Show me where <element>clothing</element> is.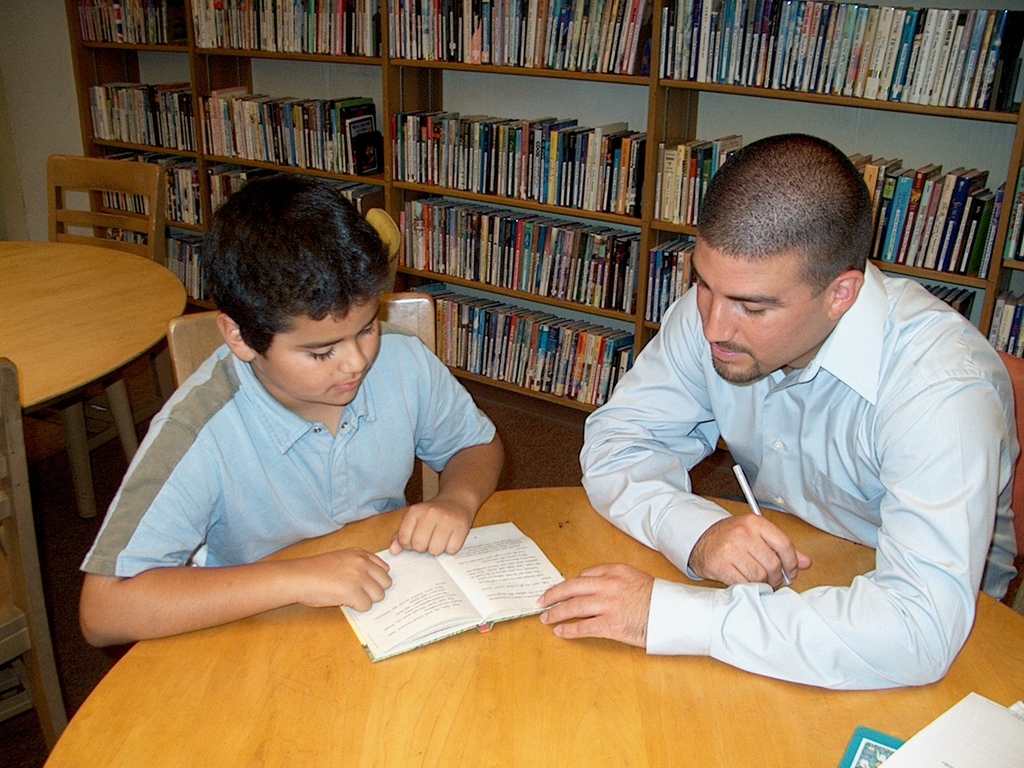
<element>clothing</element> is at 567/221/1004/687.
